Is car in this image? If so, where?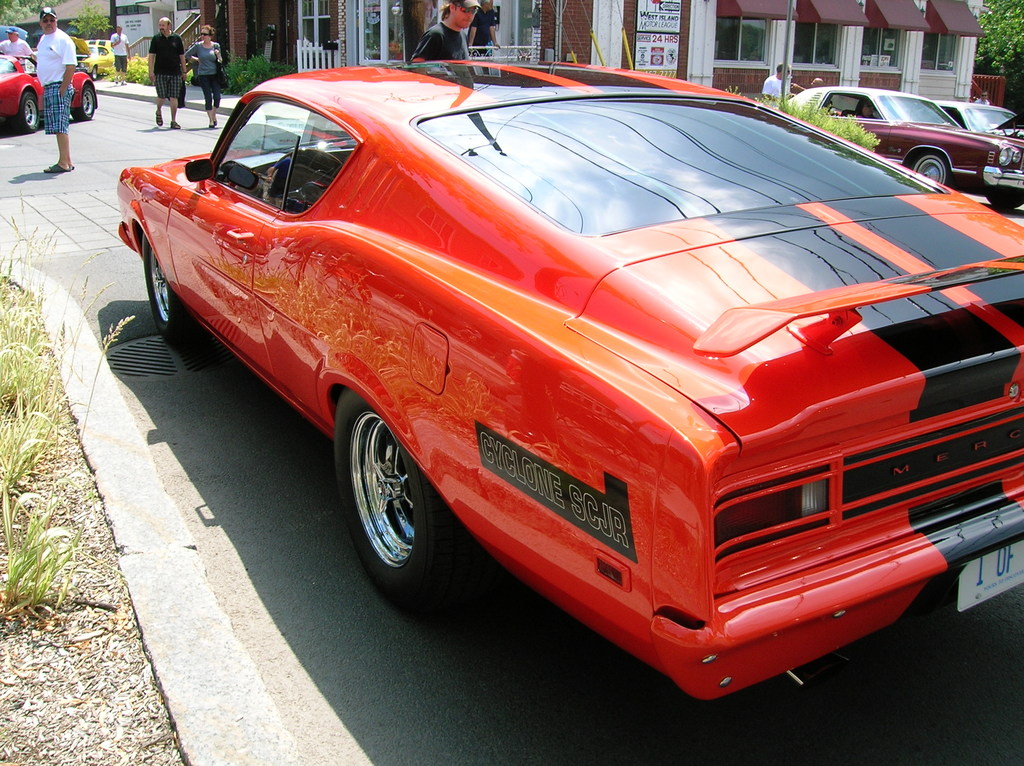
Yes, at 1, 57, 96, 124.
